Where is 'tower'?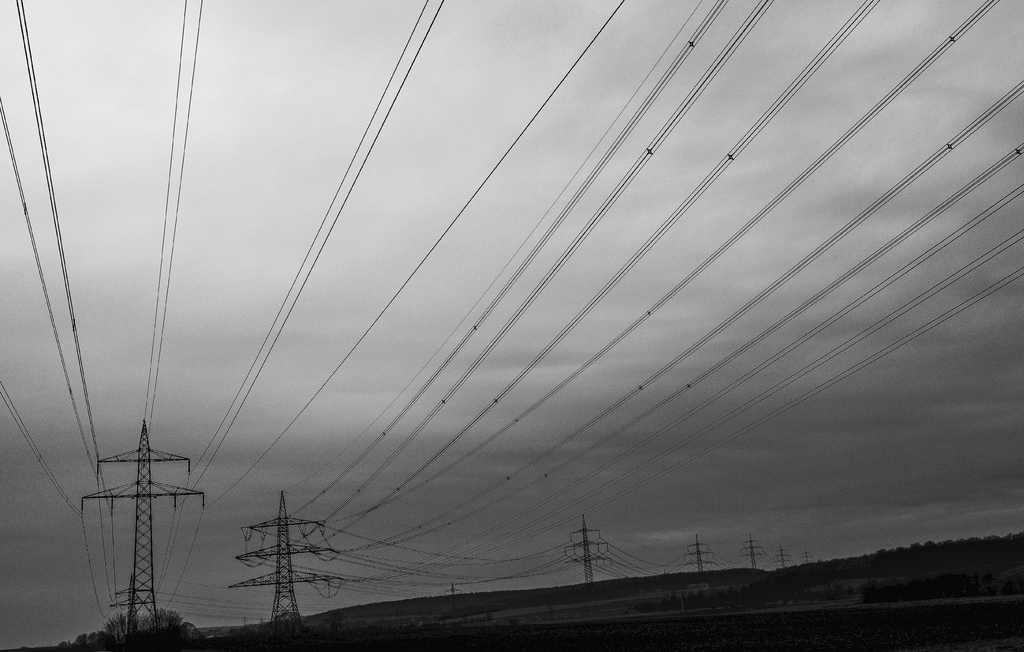
locate(567, 521, 611, 595).
